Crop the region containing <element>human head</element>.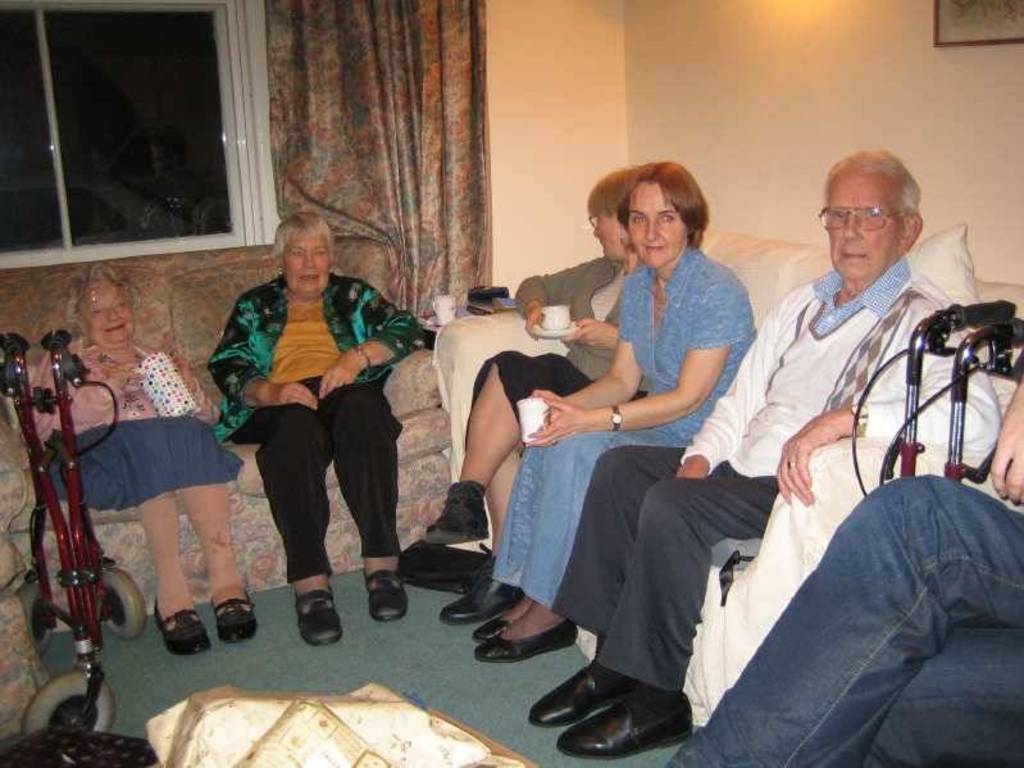
Crop region: [x1=584, y1=178, x2=642, y2=262].
